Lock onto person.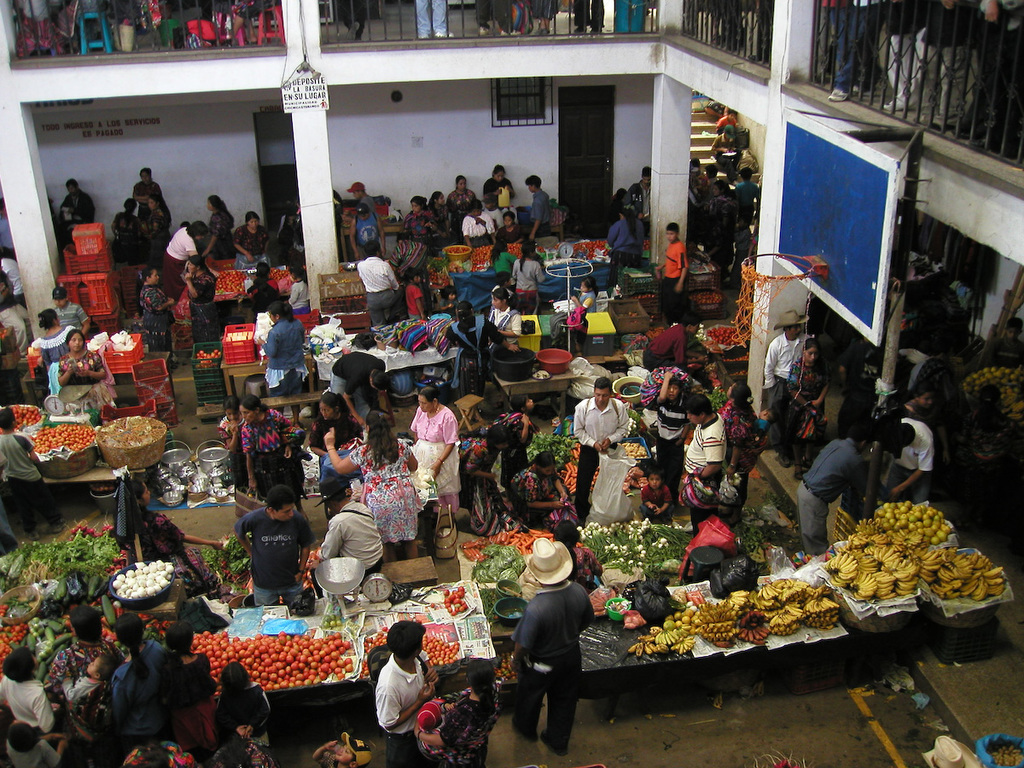
Locked: (x1=480, y1=161, x2=515, y2=220).
